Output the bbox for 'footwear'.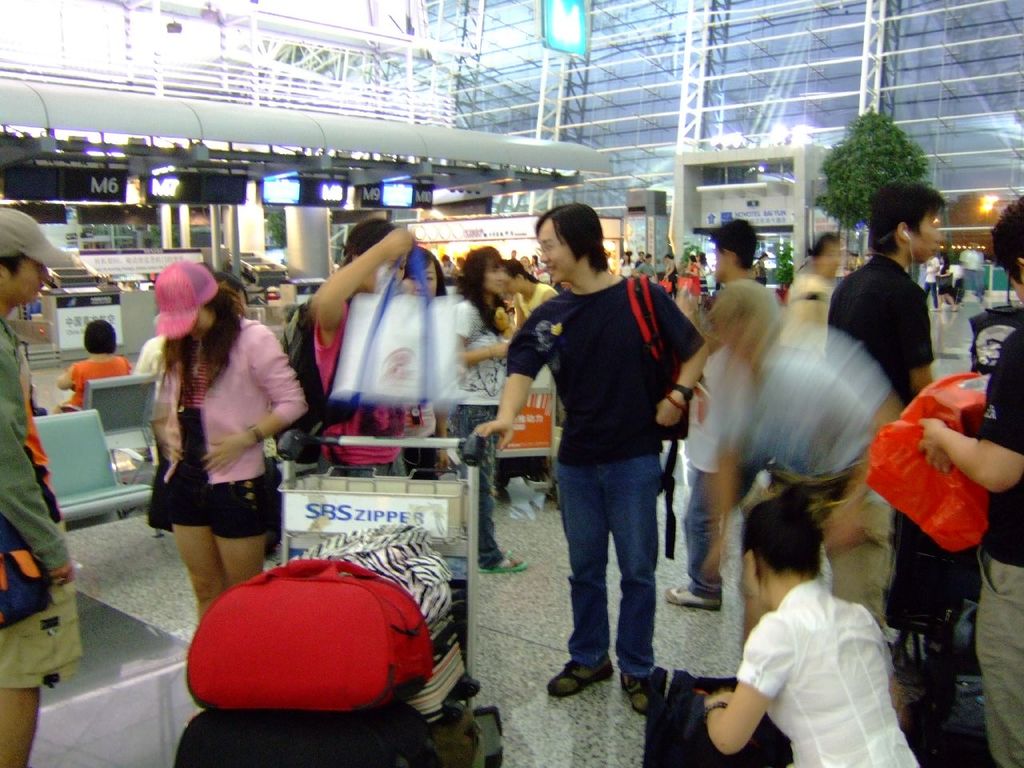
locate(662, 583, 723, 611).
